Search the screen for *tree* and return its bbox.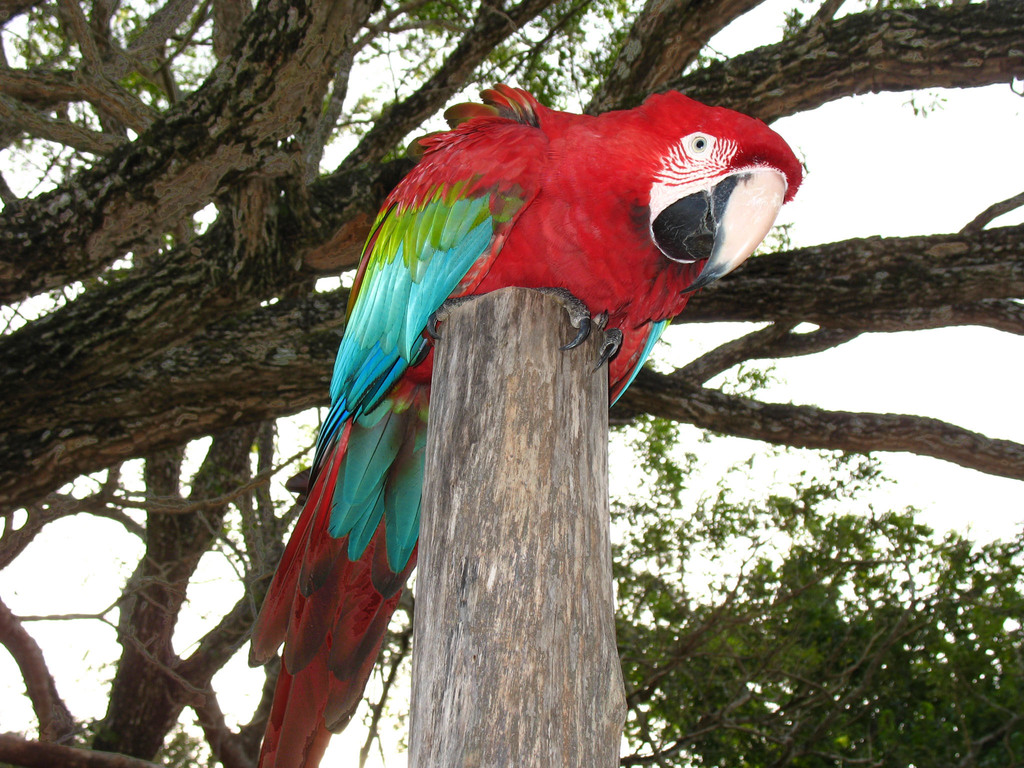
Found: BBox(0, 0, 1023, 767).
